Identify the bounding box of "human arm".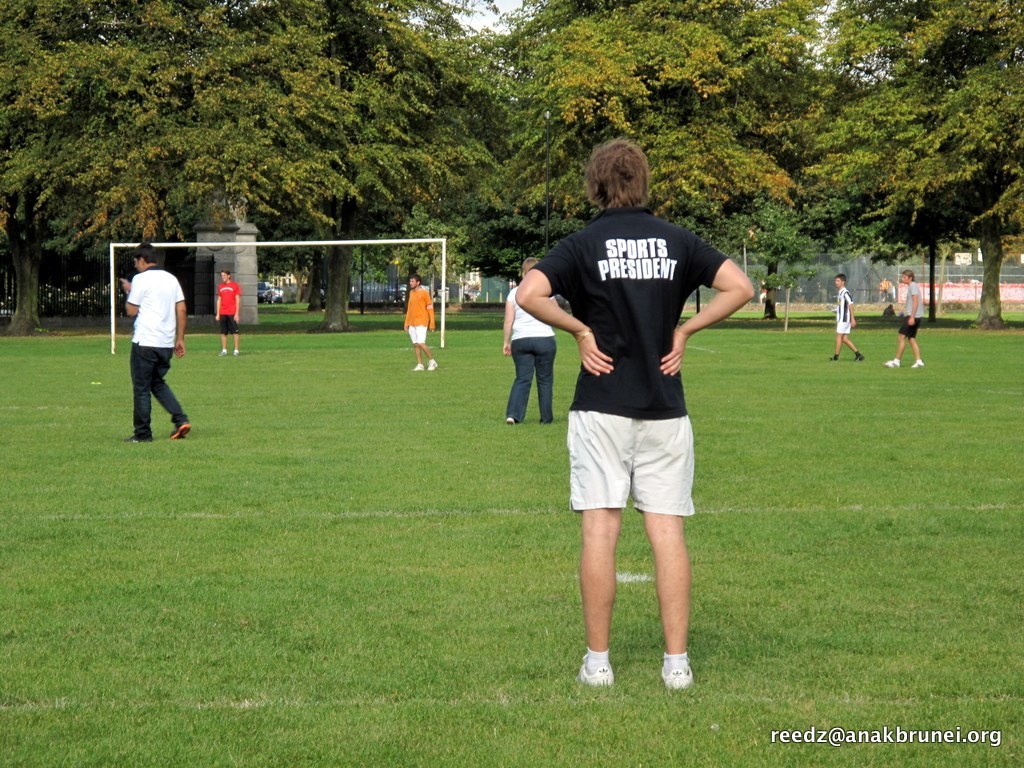
detection(175, 278, 190, 355).
